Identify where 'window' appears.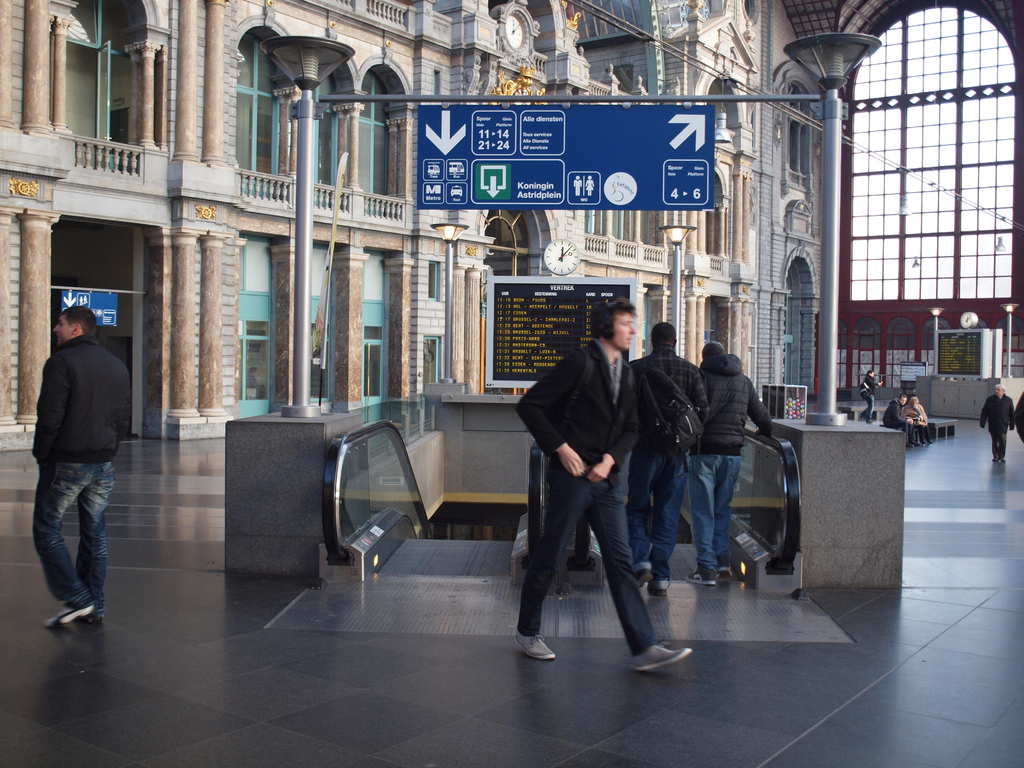
Appears at rect(239, 315, 267, 397).
